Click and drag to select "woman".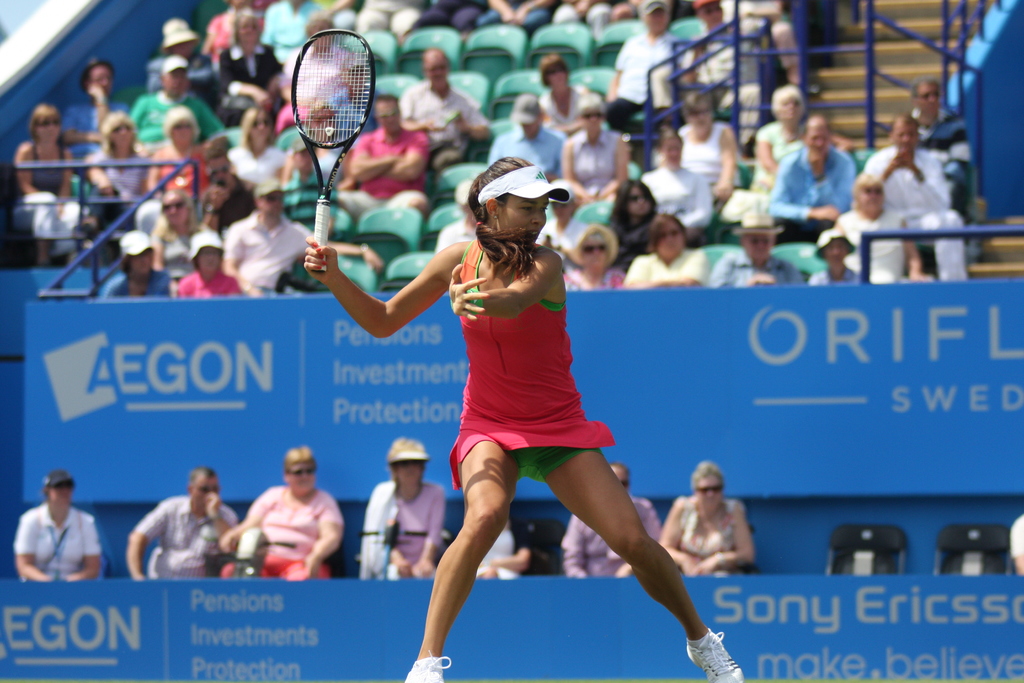
Selection: <region>83, 107, 152, 236</region>.
